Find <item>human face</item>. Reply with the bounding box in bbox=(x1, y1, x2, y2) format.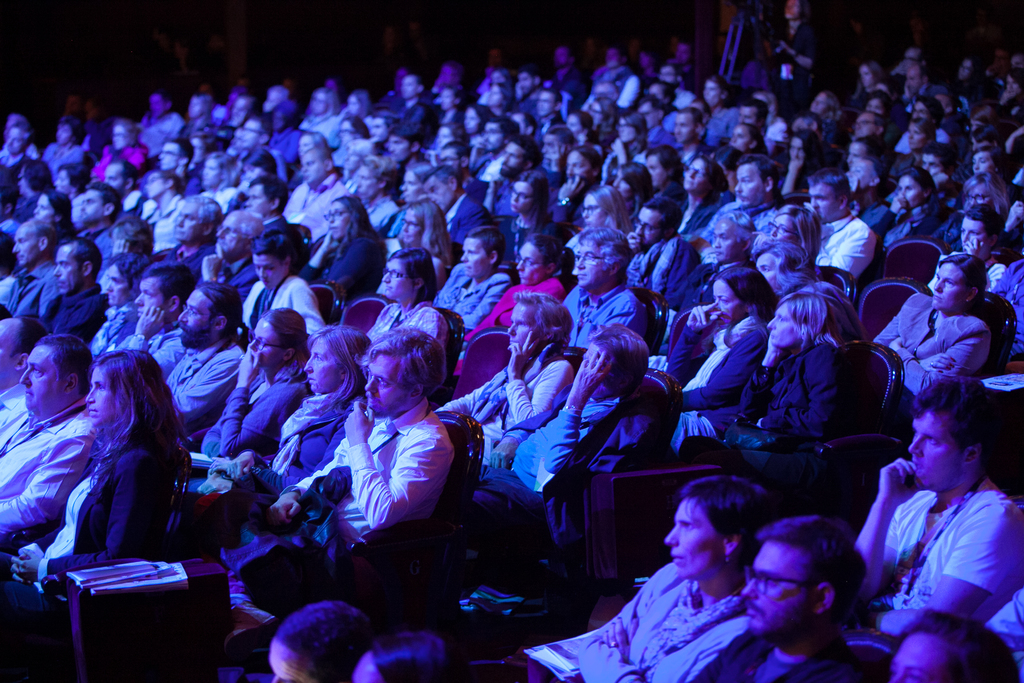
bbox=(767, 300, 803, 350).
